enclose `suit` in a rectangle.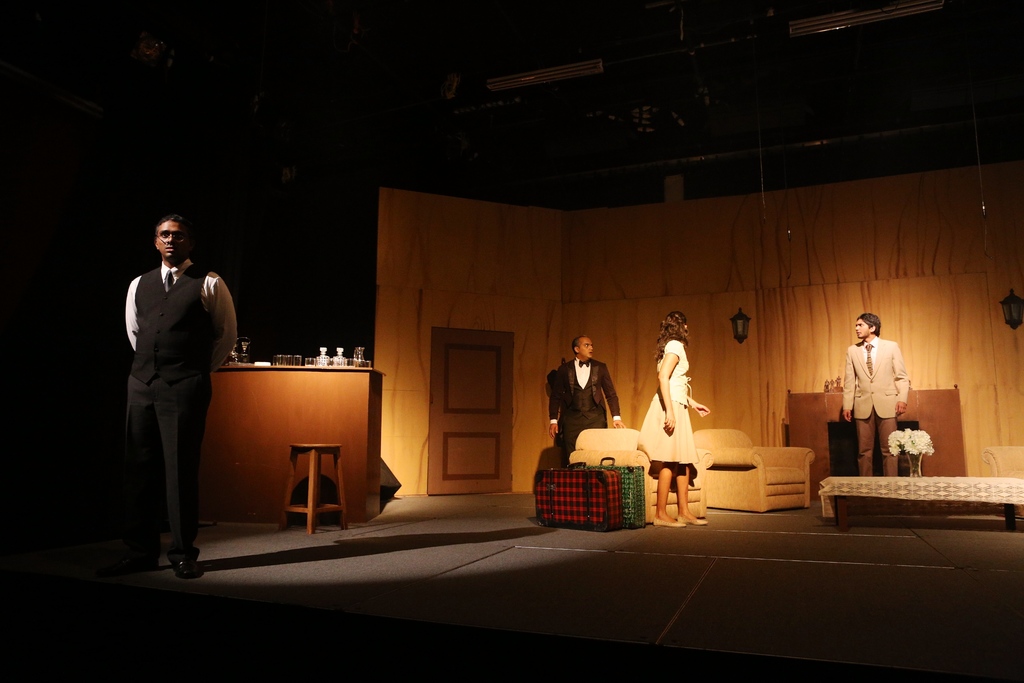
x1=114, y1=240, x2=230, y2=566.
